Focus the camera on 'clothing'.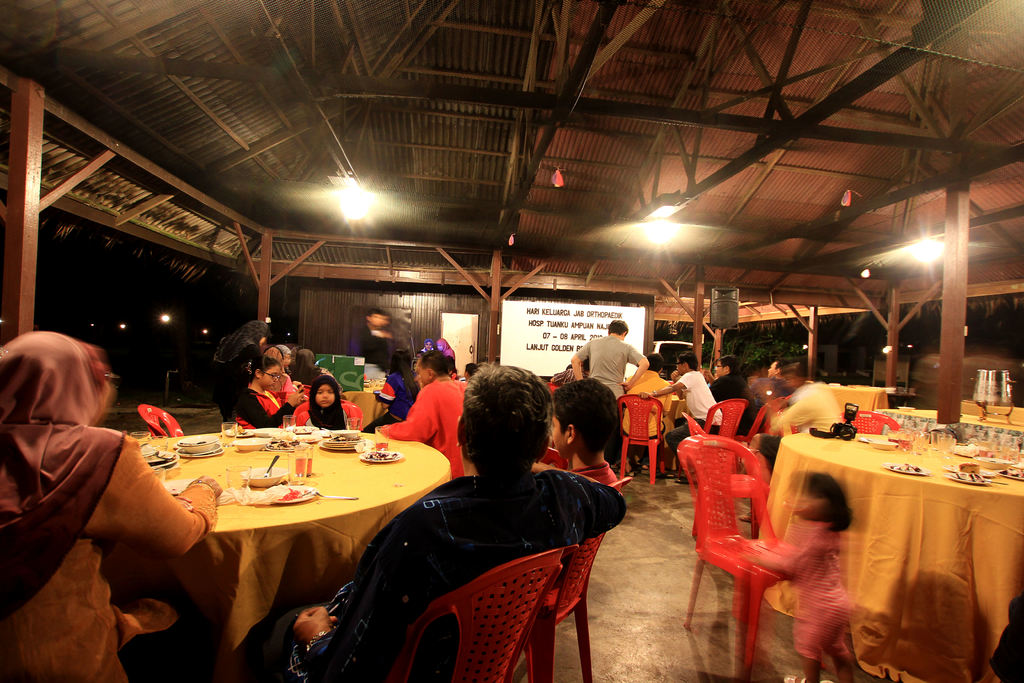
Focus region: [left=376, top=373, right=467, bottom=482].
